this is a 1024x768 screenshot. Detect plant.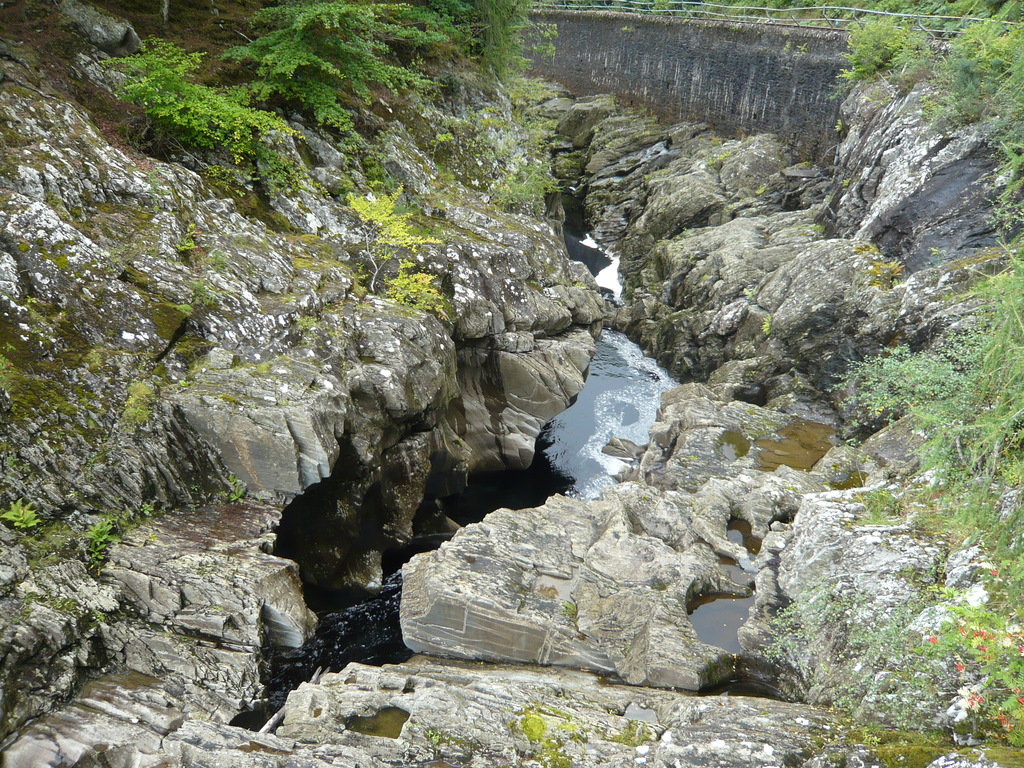
bbox=[228, 479, 250, 500].
